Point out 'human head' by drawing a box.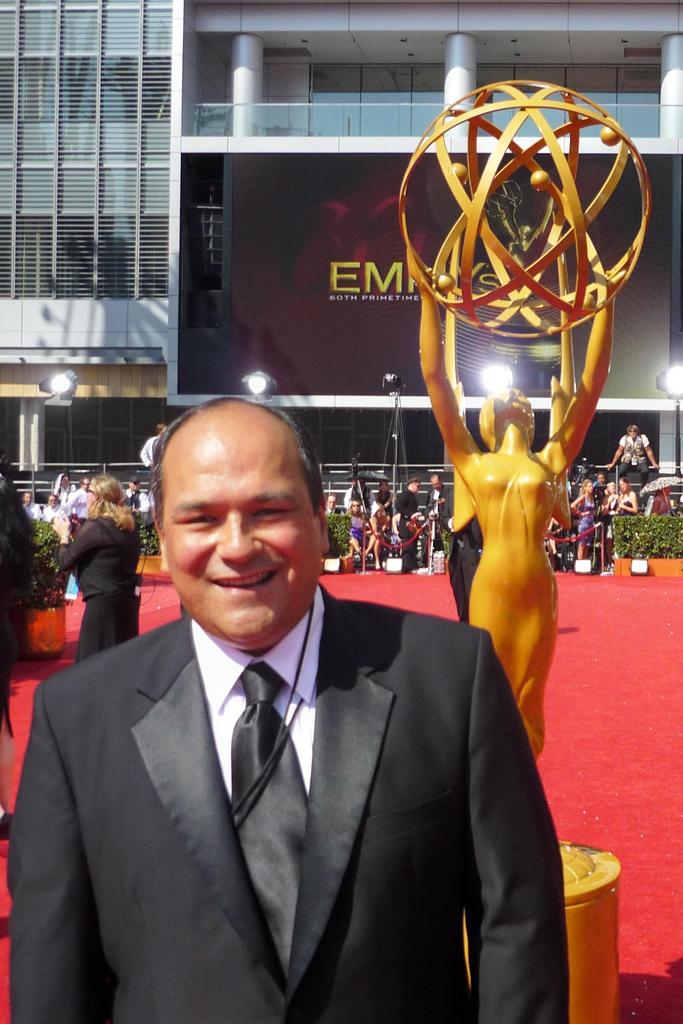
x1=144, y1=394, x2=329, y2=604.
